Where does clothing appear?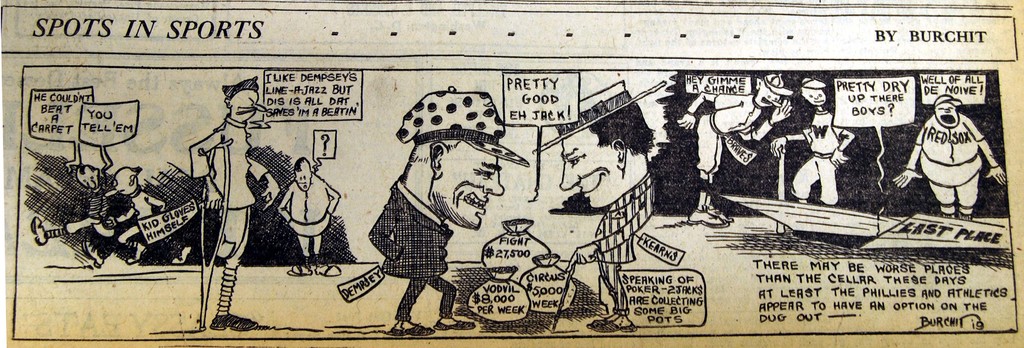
Appears at {"left": 715, "top": 94, "right": 780, "bottom": 143}.
